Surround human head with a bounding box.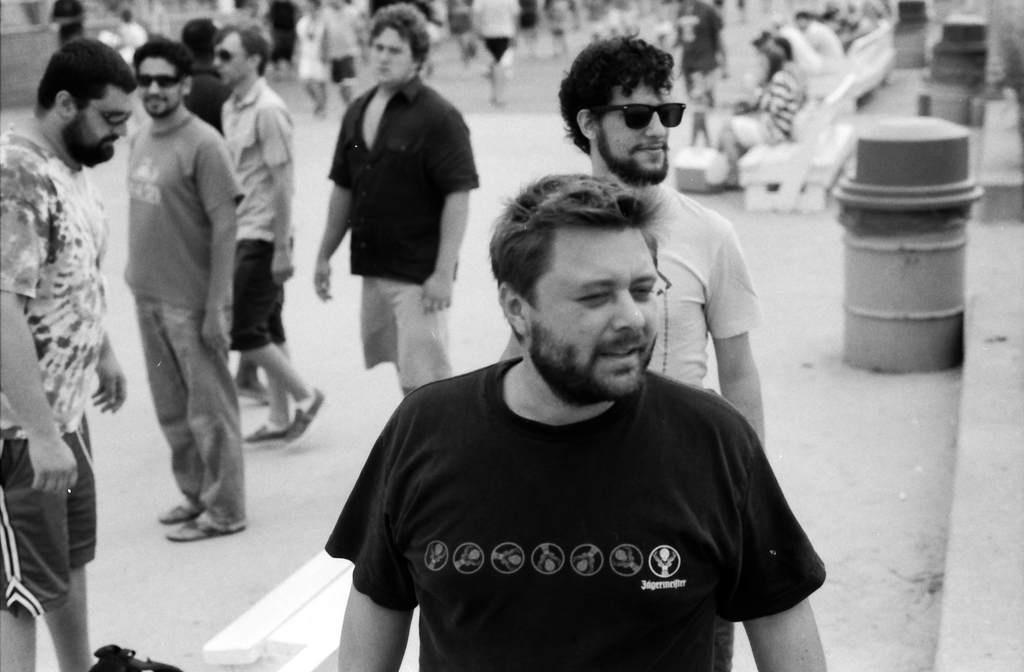
Rect(366, 6, 429, 86).
